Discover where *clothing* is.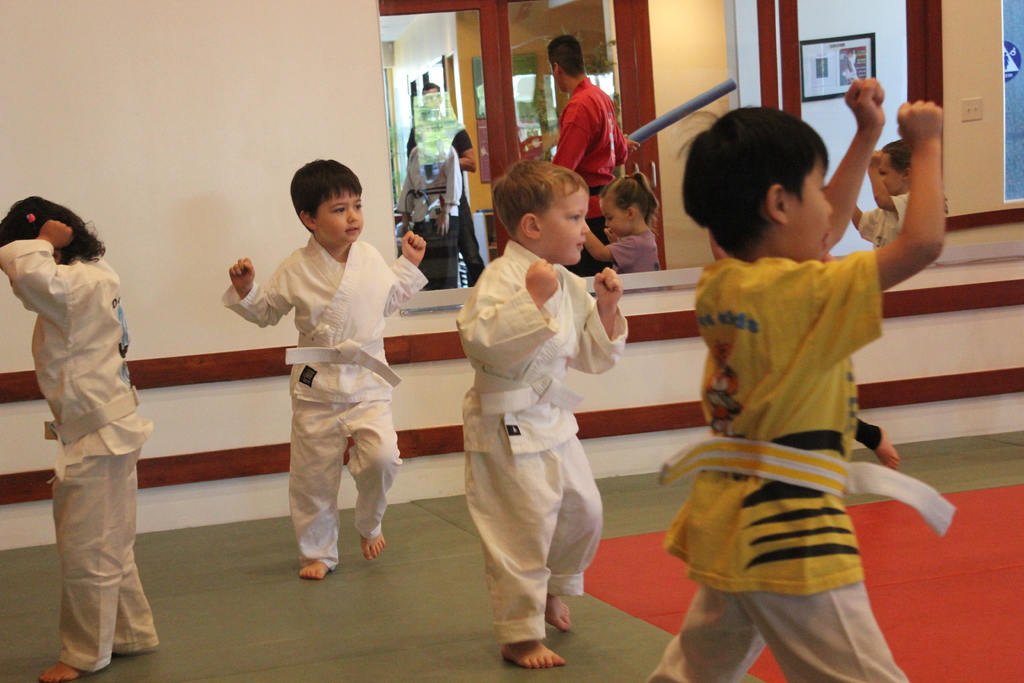
Discovered at Rect(0, 240, 160, 671).
